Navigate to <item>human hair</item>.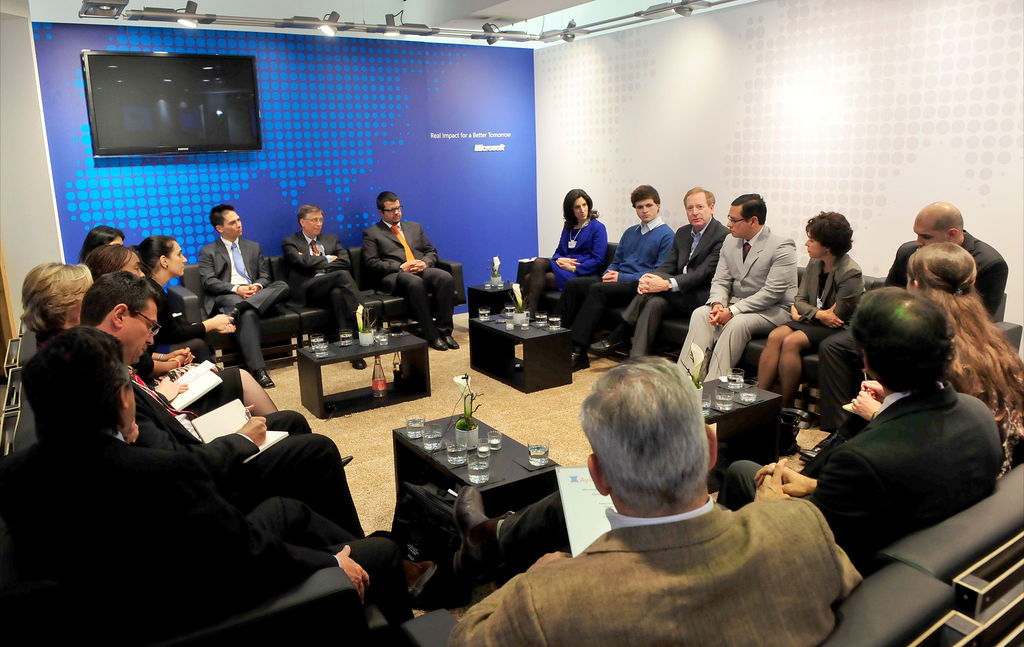
Navigation target: x1=122 y1=235 x2=184 y2=272.
